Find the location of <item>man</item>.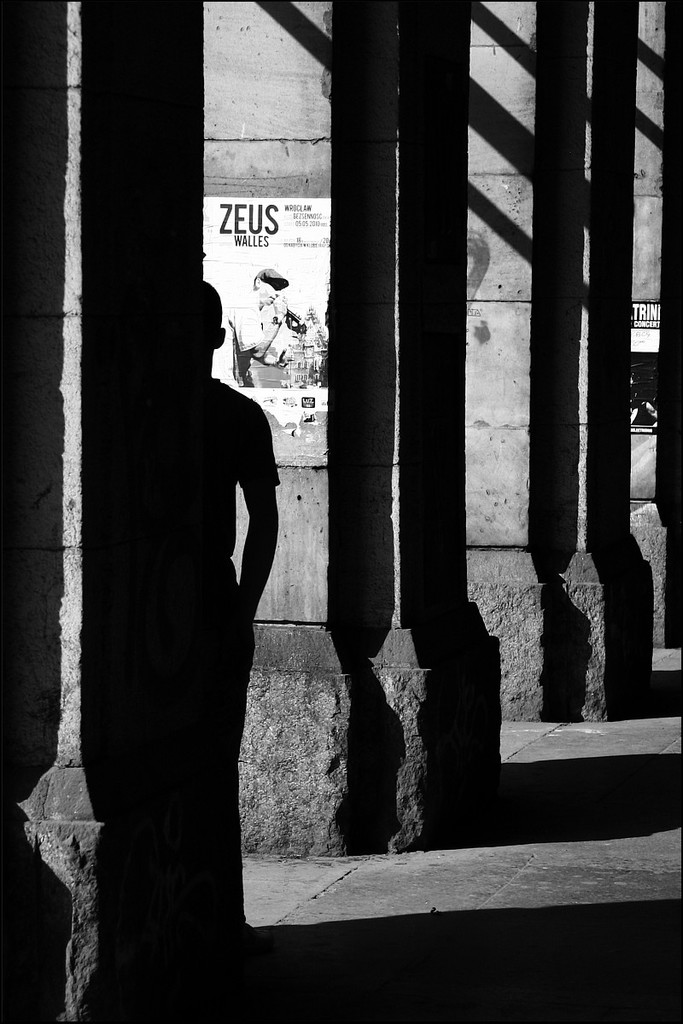
Location: [102, 258, 288, 876].
